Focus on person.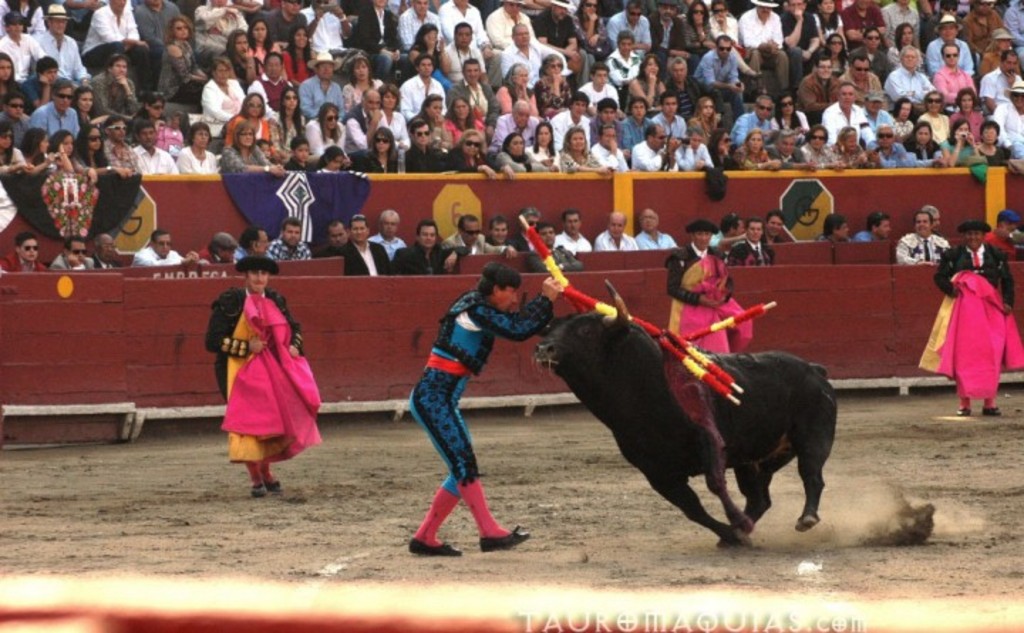
Focused at (964,0,1010,53).
